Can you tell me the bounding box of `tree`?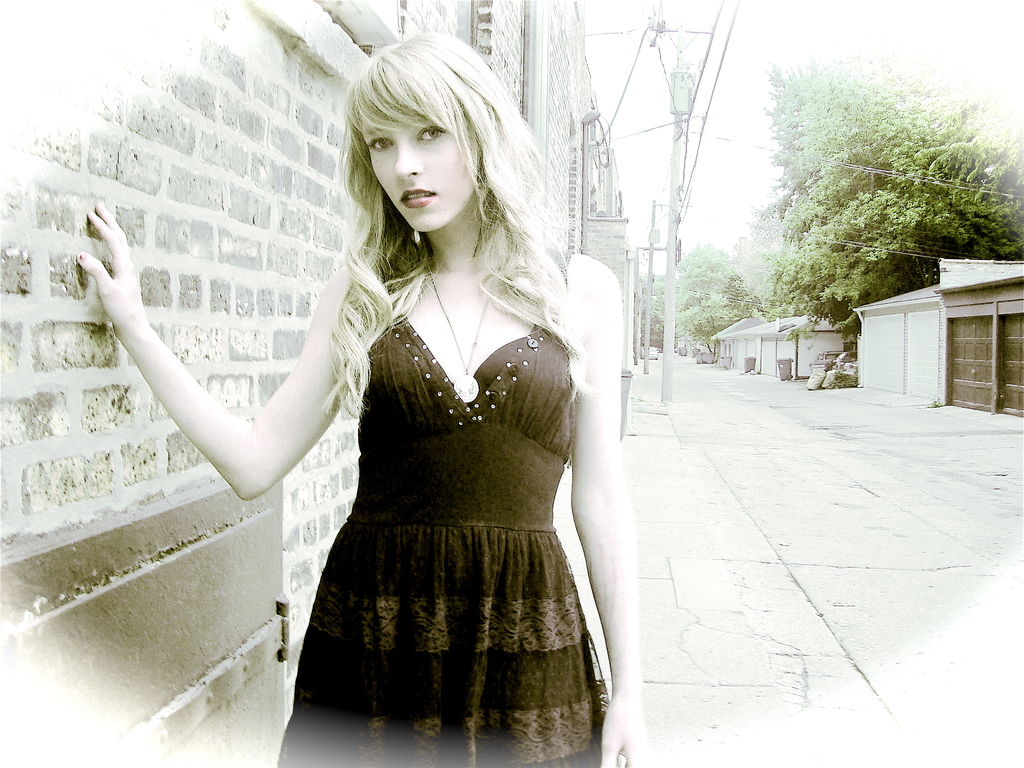
detection(746, 44, 998, 349).
